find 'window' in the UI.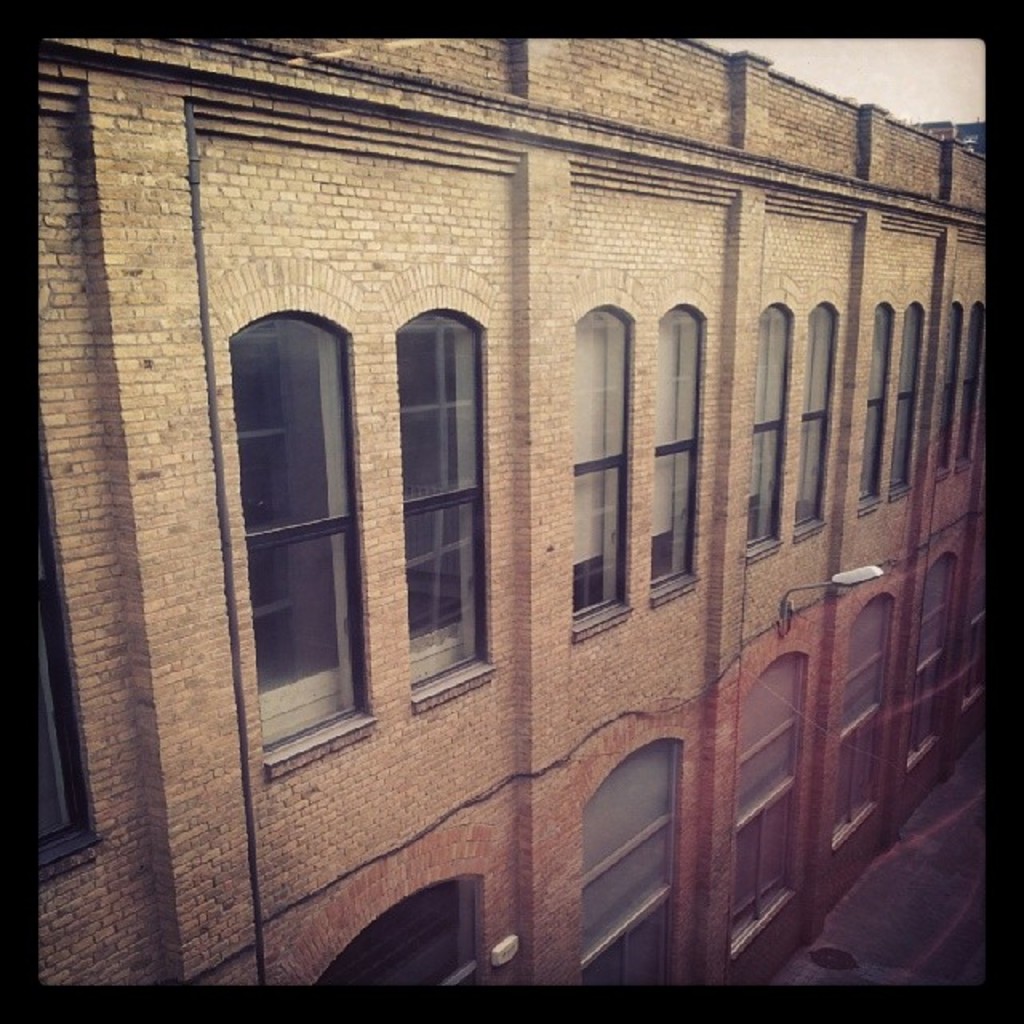
UI element at Rect(898, 299, 926, 485).
